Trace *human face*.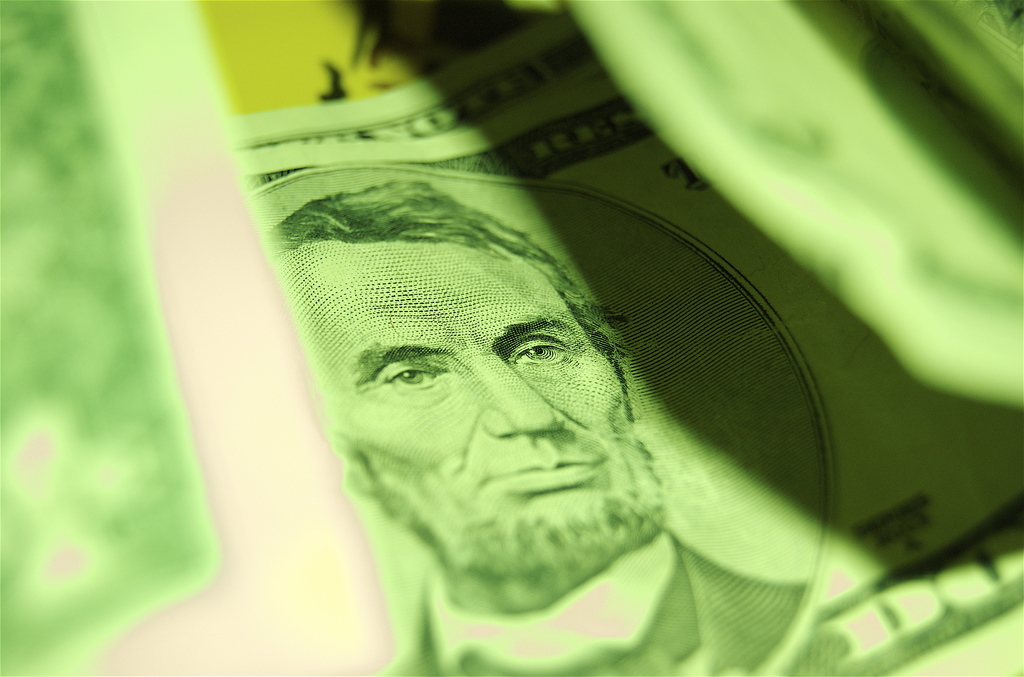
Traced to bbox=[295, 240, 652, 573].
